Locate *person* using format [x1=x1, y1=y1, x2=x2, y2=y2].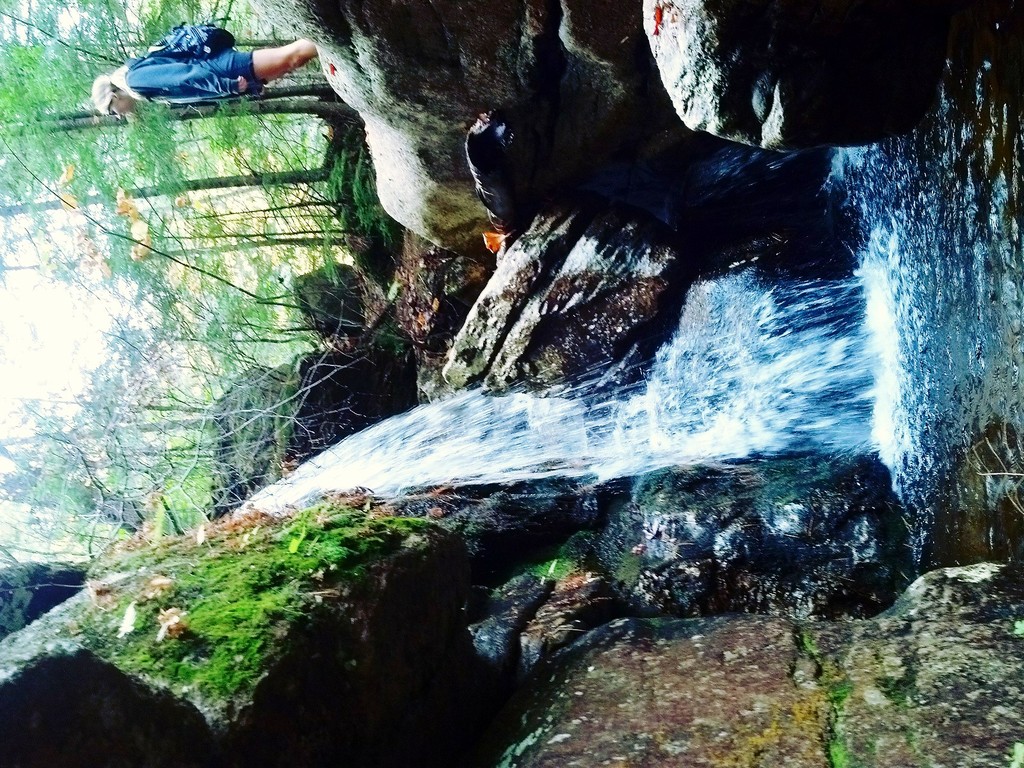
[x1=83, y1=4, x2=319, y2=126].
